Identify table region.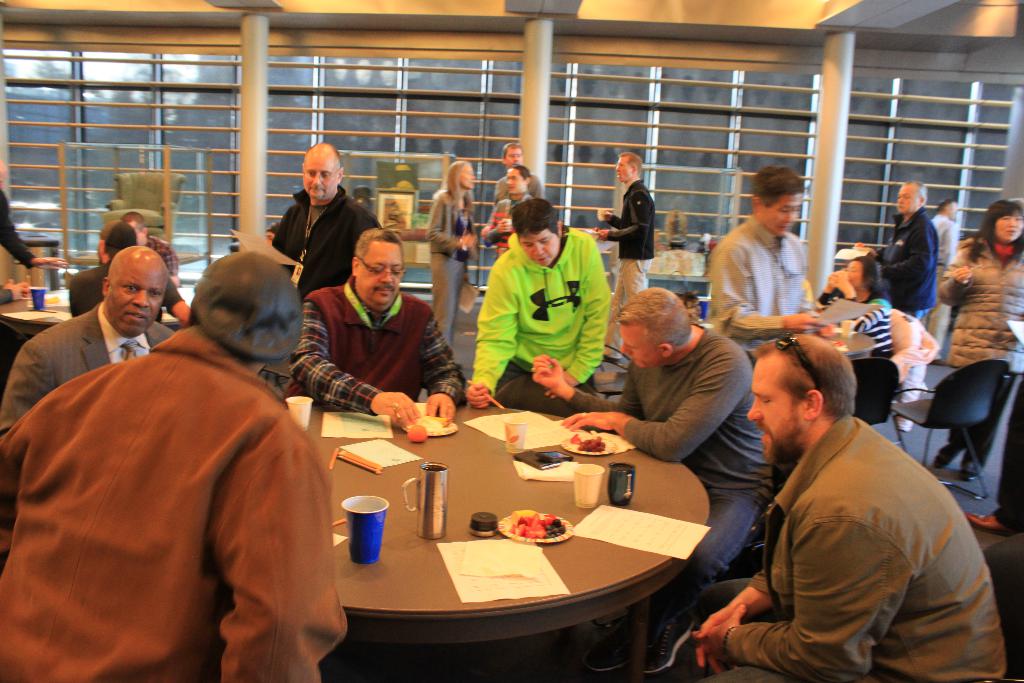
Region: <bbox>287, 399, 719, 682</bbox>.
